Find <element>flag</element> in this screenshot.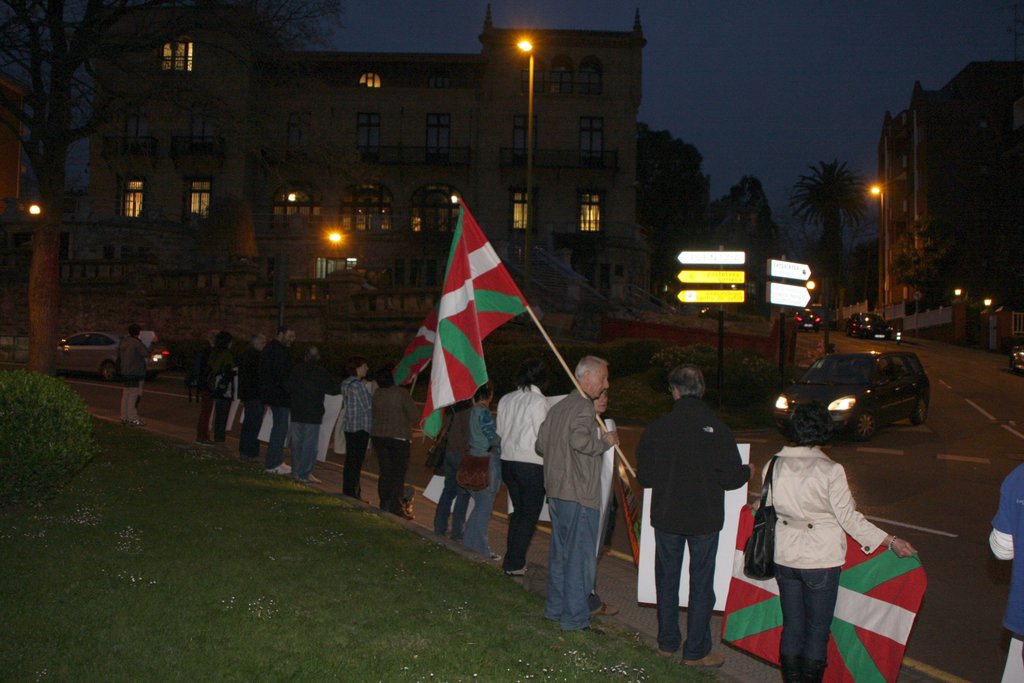
The bounding box for <element>flag</element> is bbox(716, 499, 935, 682).
